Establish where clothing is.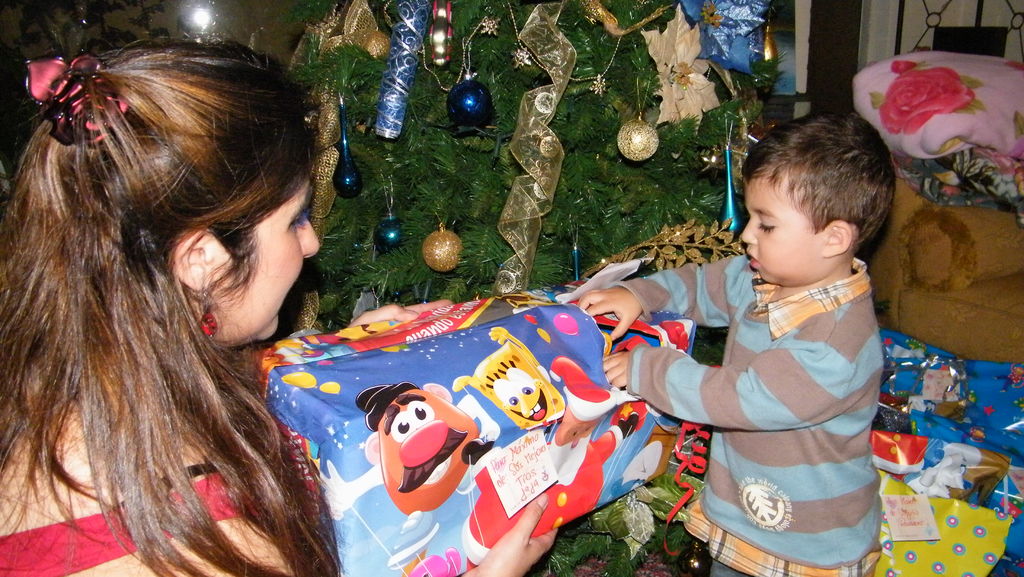
Established at bbox(0, 466, 250, 576).
